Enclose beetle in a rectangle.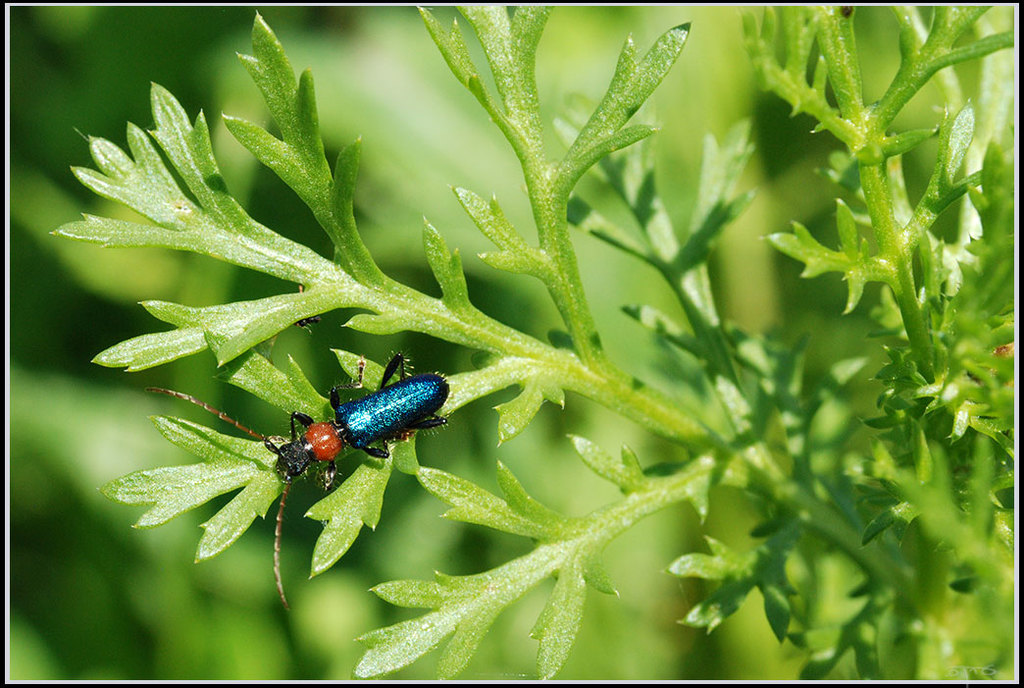
(left=135, top=345, right=438, bottom=609).
